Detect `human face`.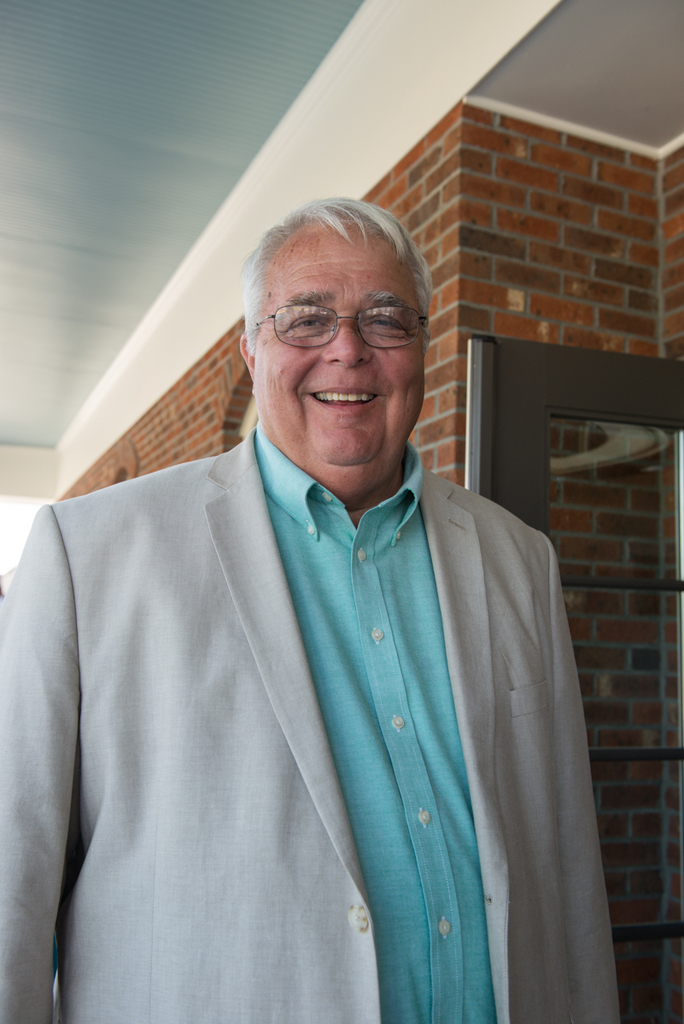
Detected at [255,231,430,474].
